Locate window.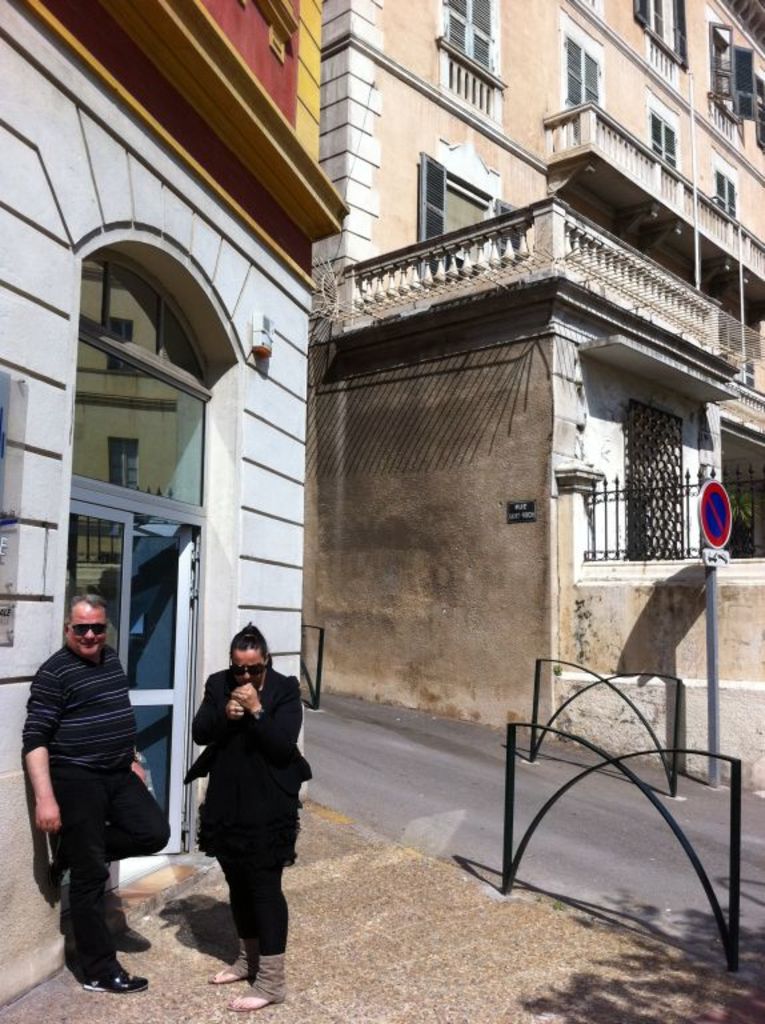
Bounding box: [709, 19, 762, 124].
